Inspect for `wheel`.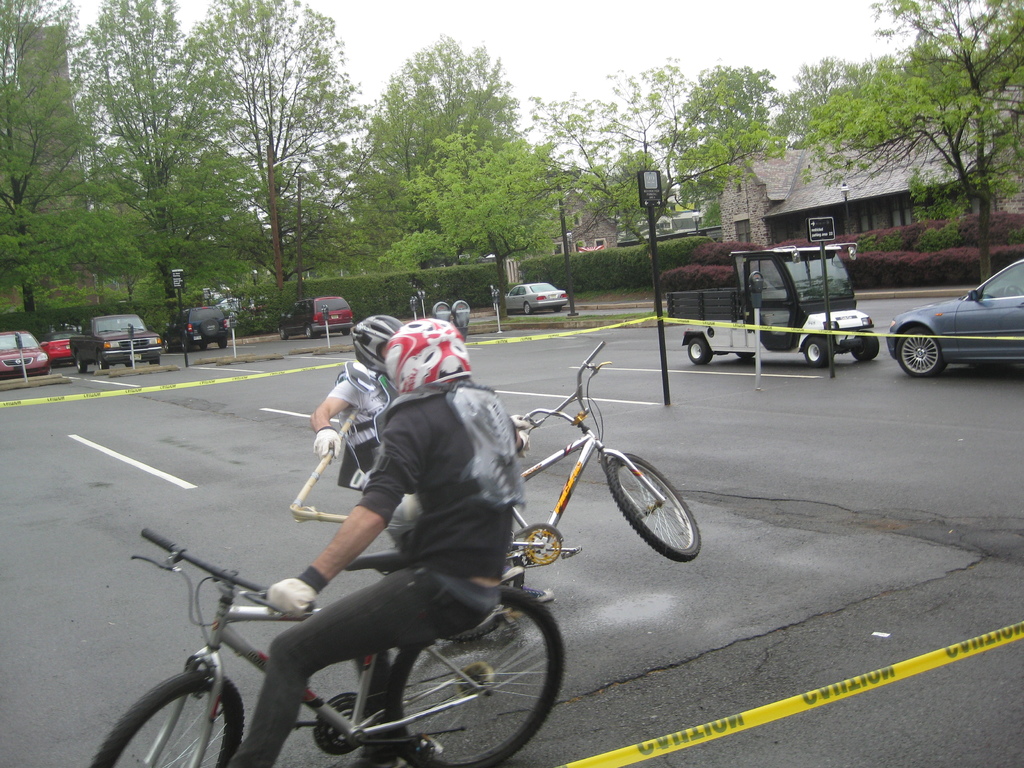
Inspection: 163 340 172 352.
